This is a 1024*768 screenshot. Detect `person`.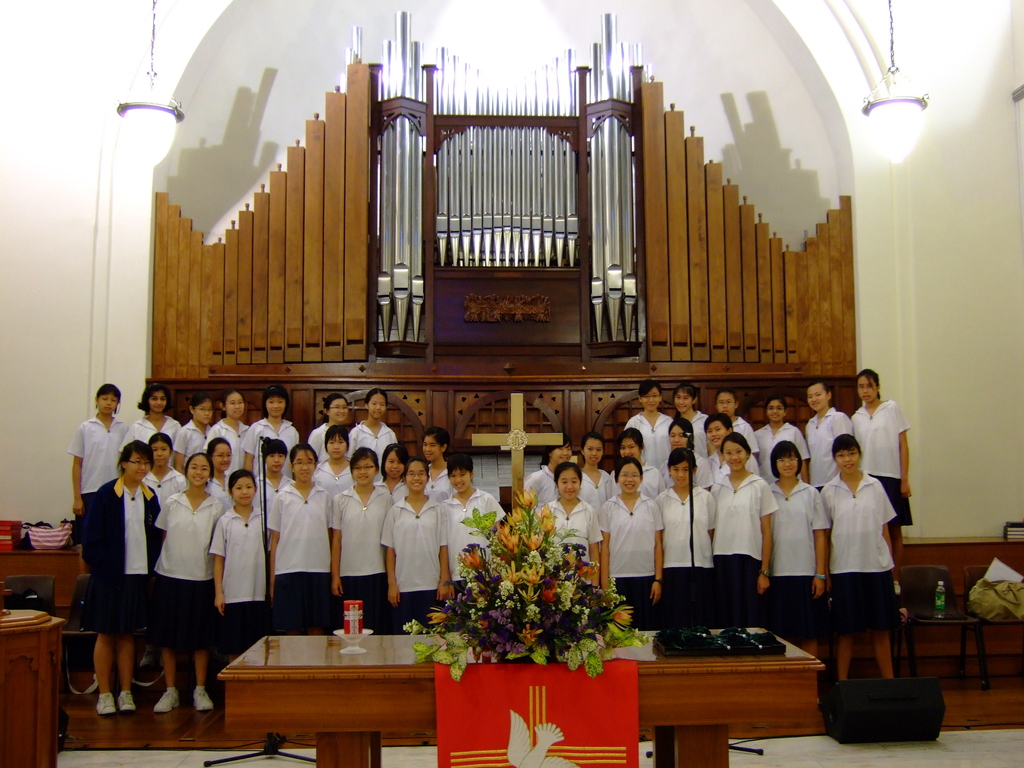
bbox=[380, 454, 452, 634].
